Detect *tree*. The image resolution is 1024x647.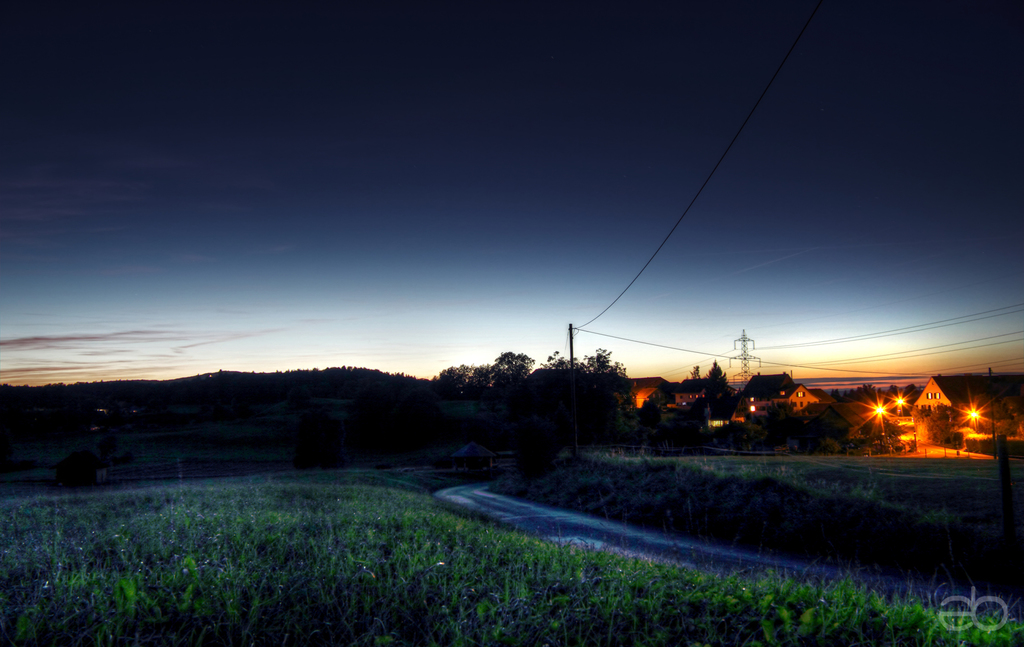
bbox=[492, 345, 522, 386].
